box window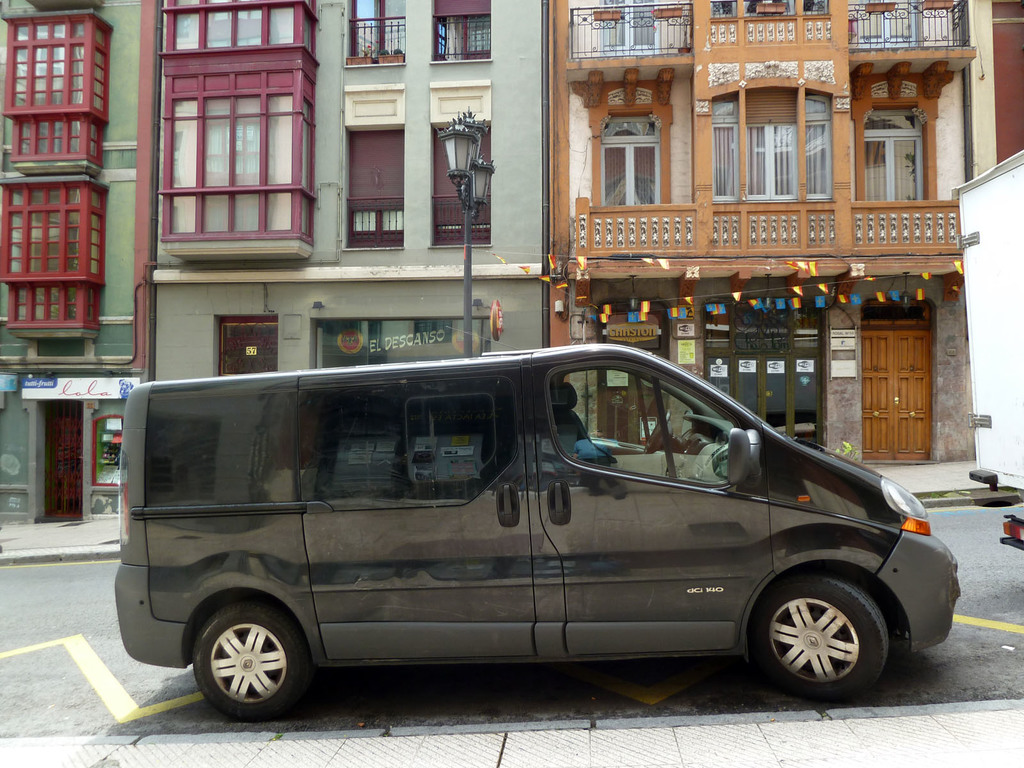
locate(705, 296, 829, 442)
